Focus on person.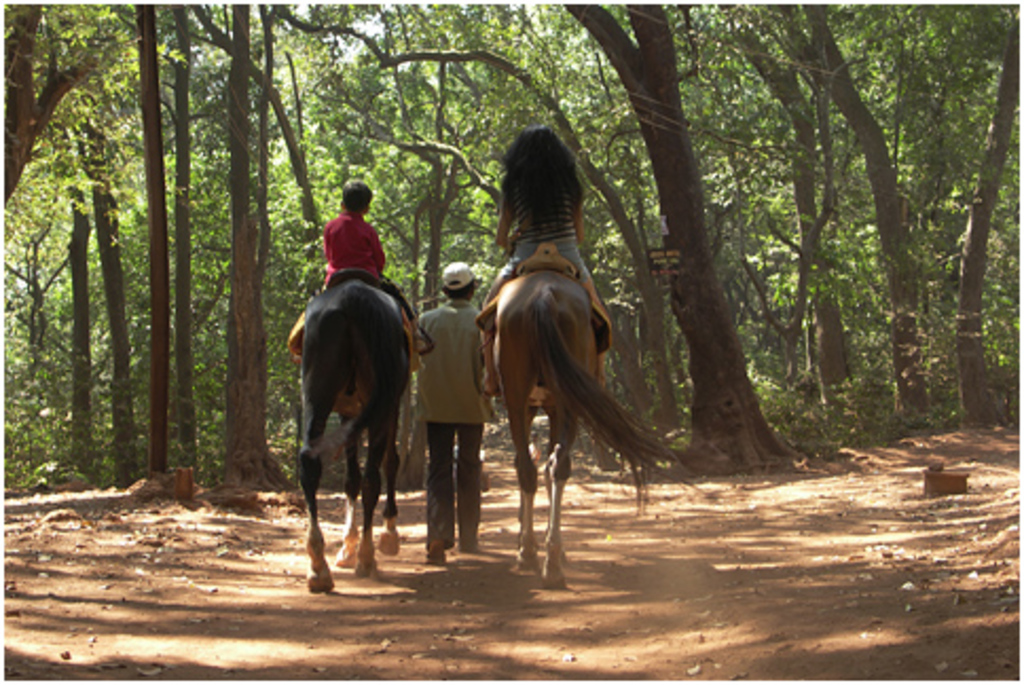
Focused at [415, 258, 497, 569].
